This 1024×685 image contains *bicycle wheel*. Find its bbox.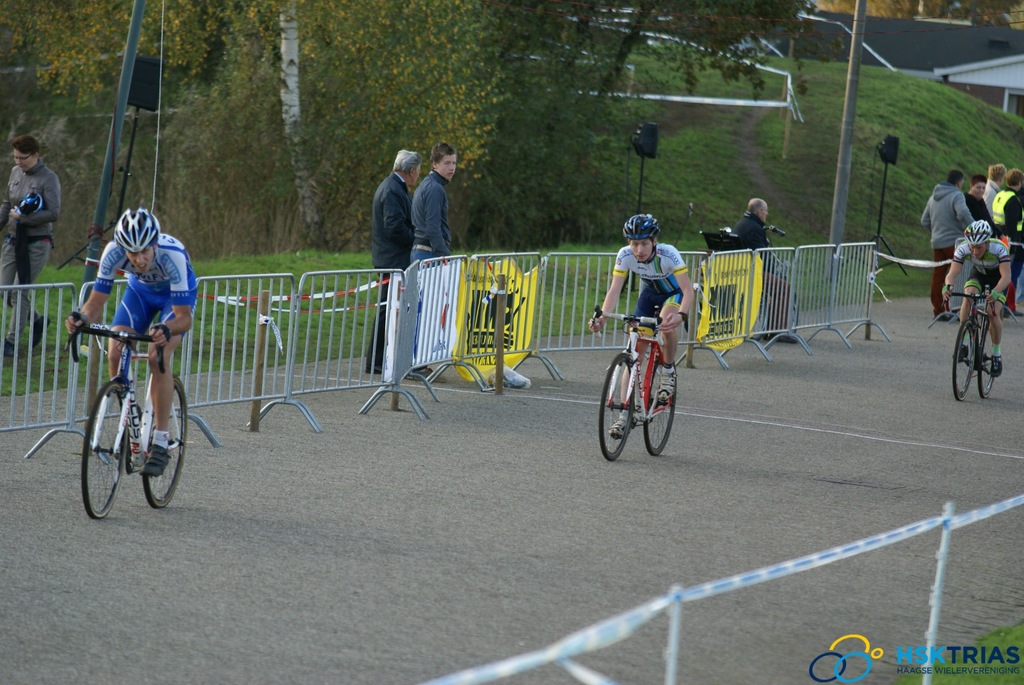
BBox(138, 375, 189, 515).
